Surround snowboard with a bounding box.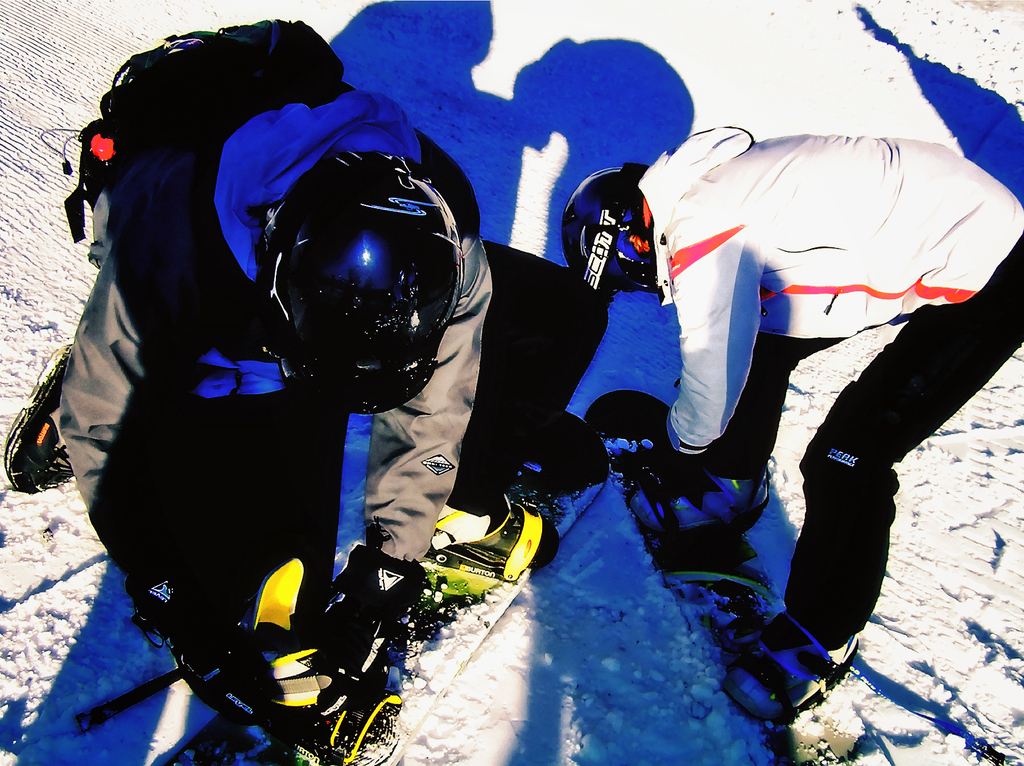
bbox=(580, 389, 893, 765).
